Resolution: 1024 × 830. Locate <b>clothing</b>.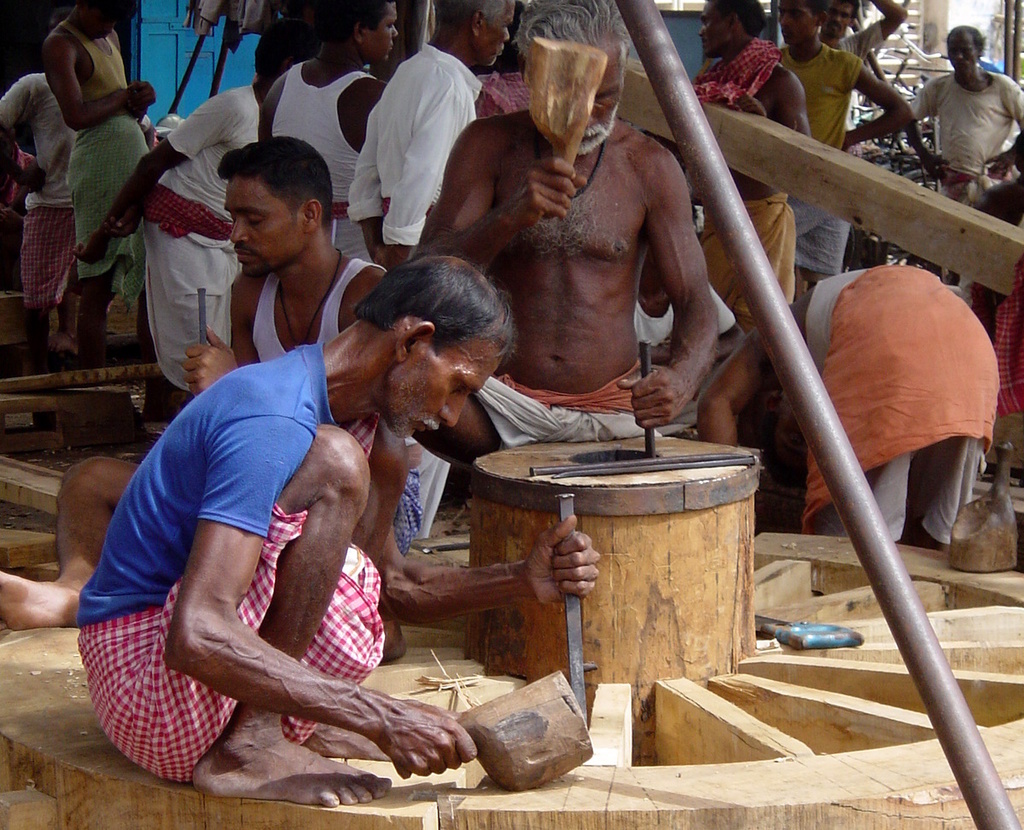
804/261/1009/543.
